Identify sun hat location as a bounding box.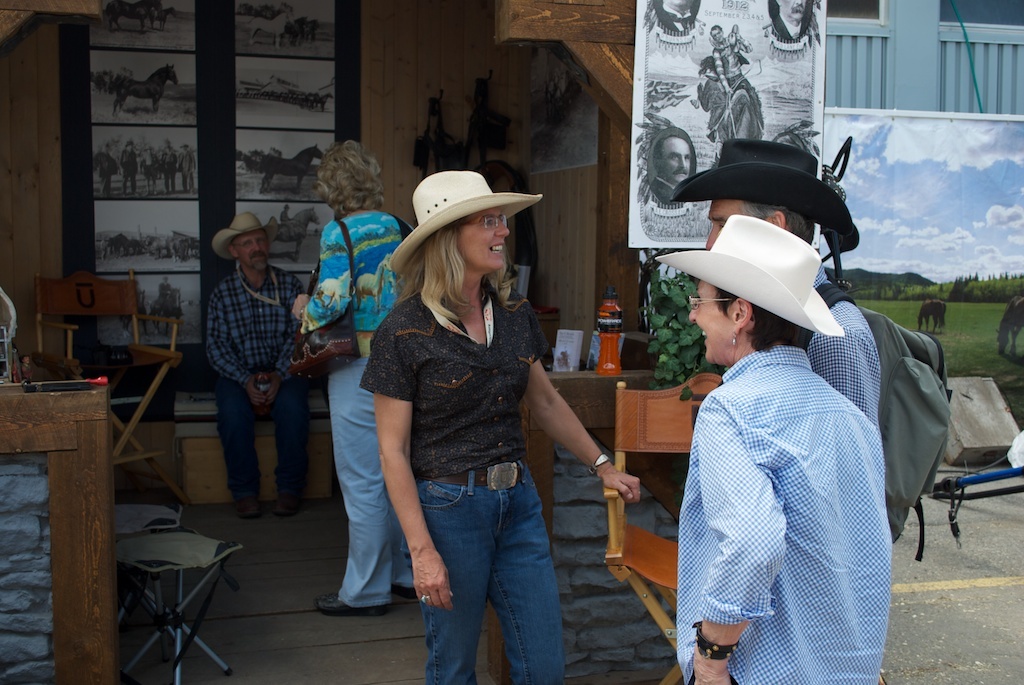
386,166,546,269.
